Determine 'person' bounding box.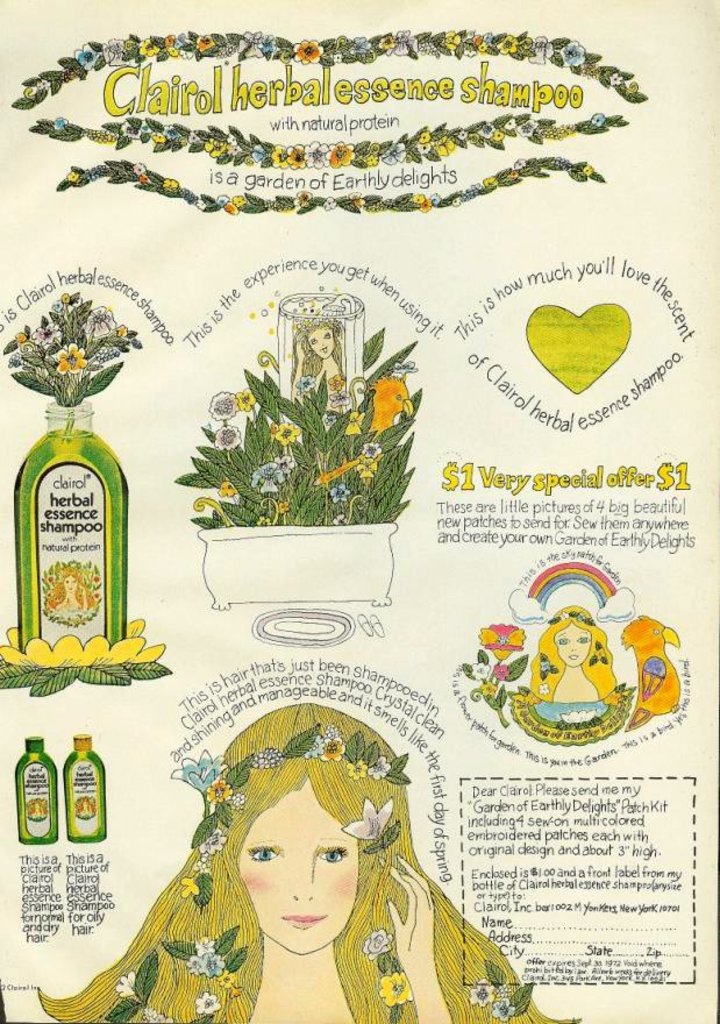
Determined: [40,563,97,618].
